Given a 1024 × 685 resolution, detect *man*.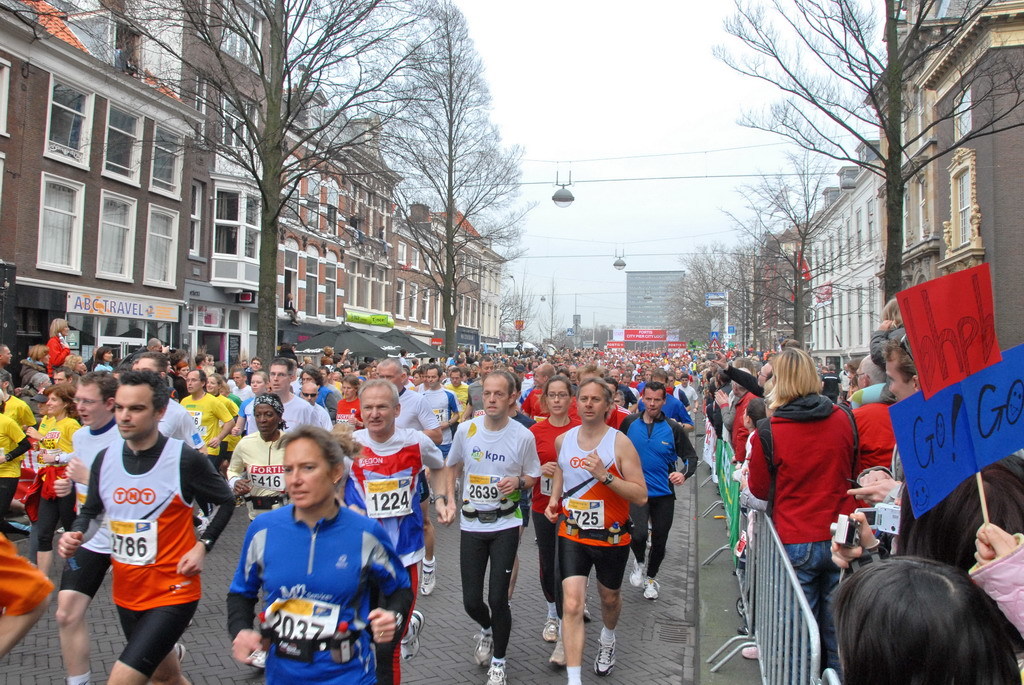
(left=158, top=361, right=228, bottom=506).
